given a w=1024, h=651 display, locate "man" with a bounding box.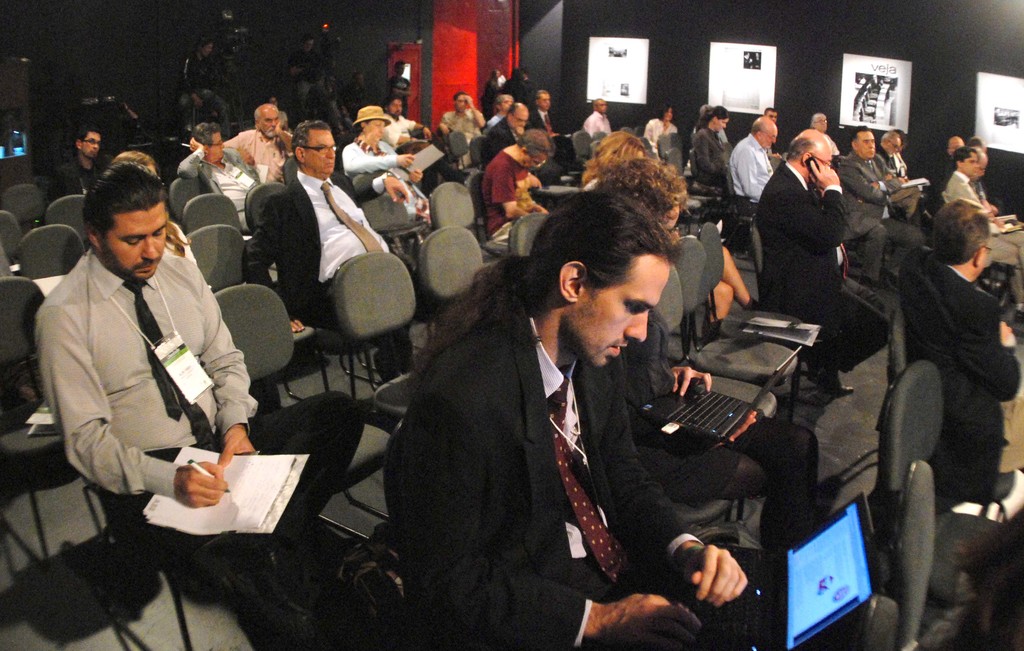
Located: bbox(481, 100, 530, 171).
